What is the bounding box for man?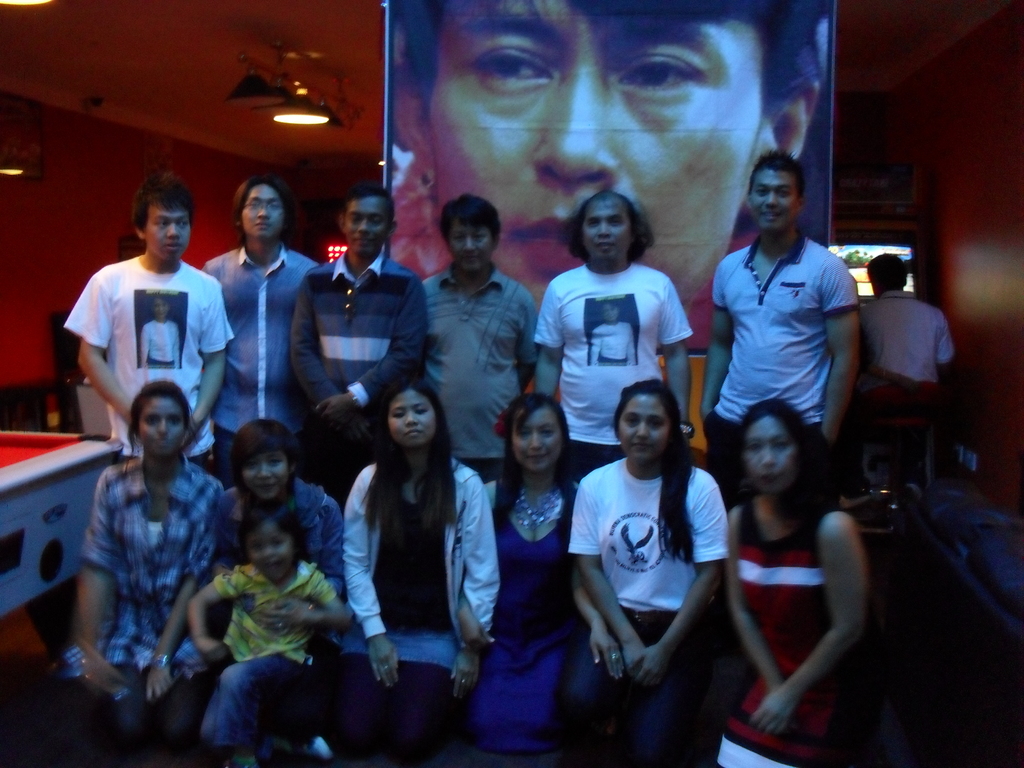
<bbox>857, 254, 957, 493</bbox>.
